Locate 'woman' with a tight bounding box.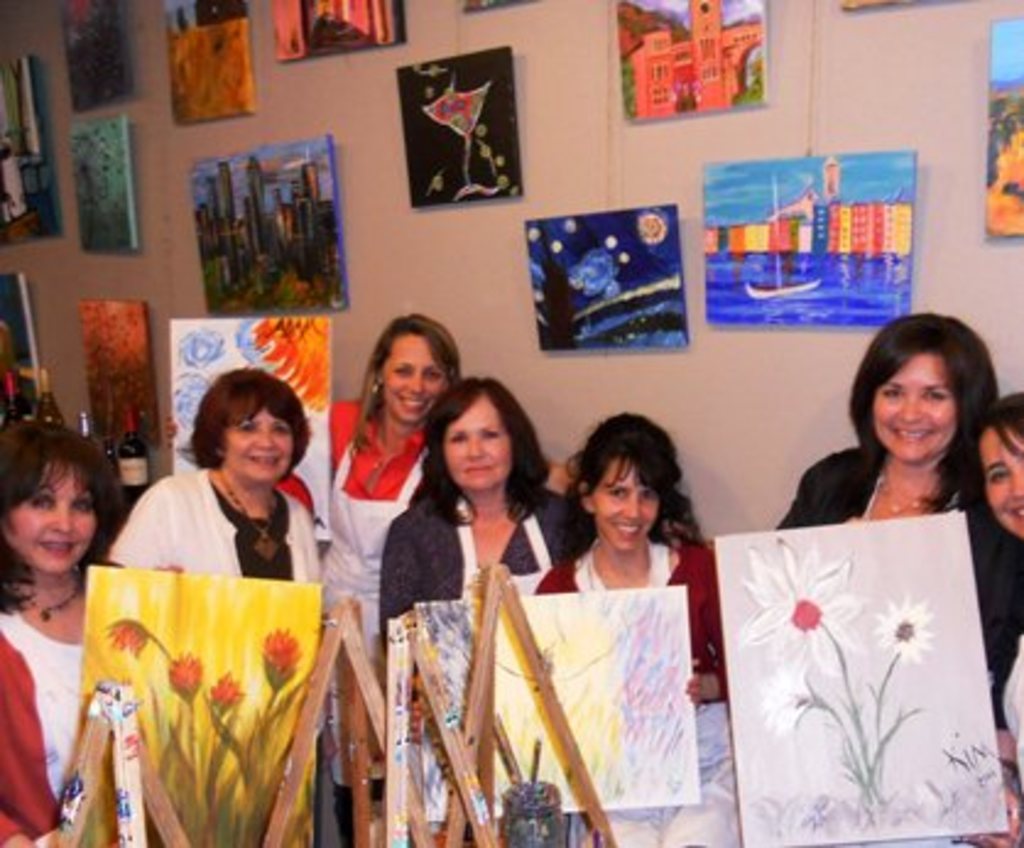
(769, 314, 1022, 846).
